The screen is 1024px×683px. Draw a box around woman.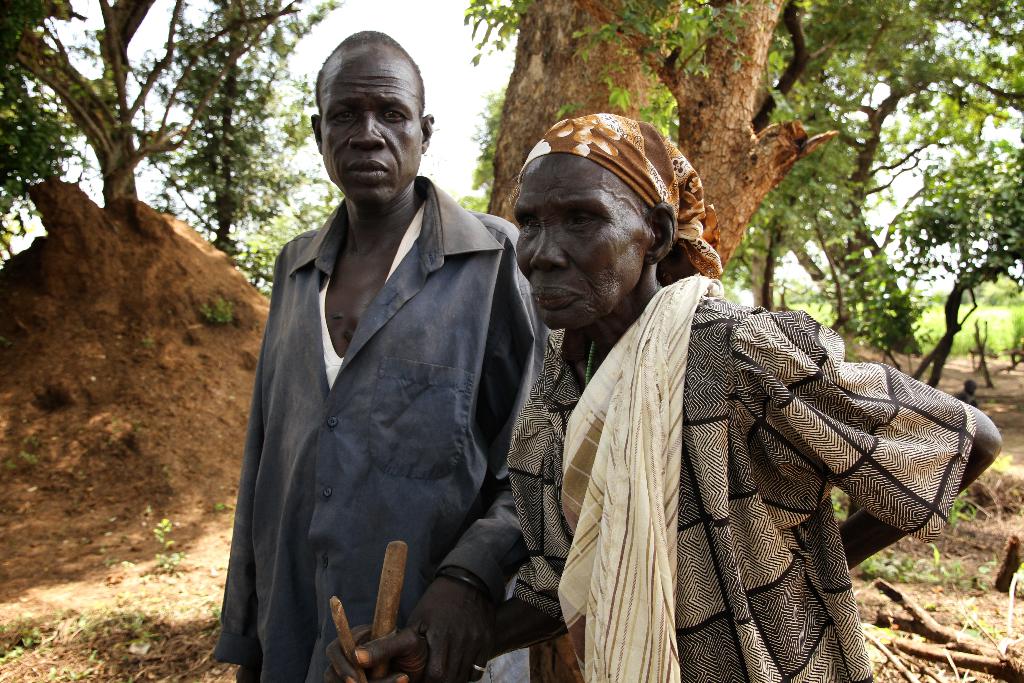
[left=474, top=116, right=978, bottom=681].
